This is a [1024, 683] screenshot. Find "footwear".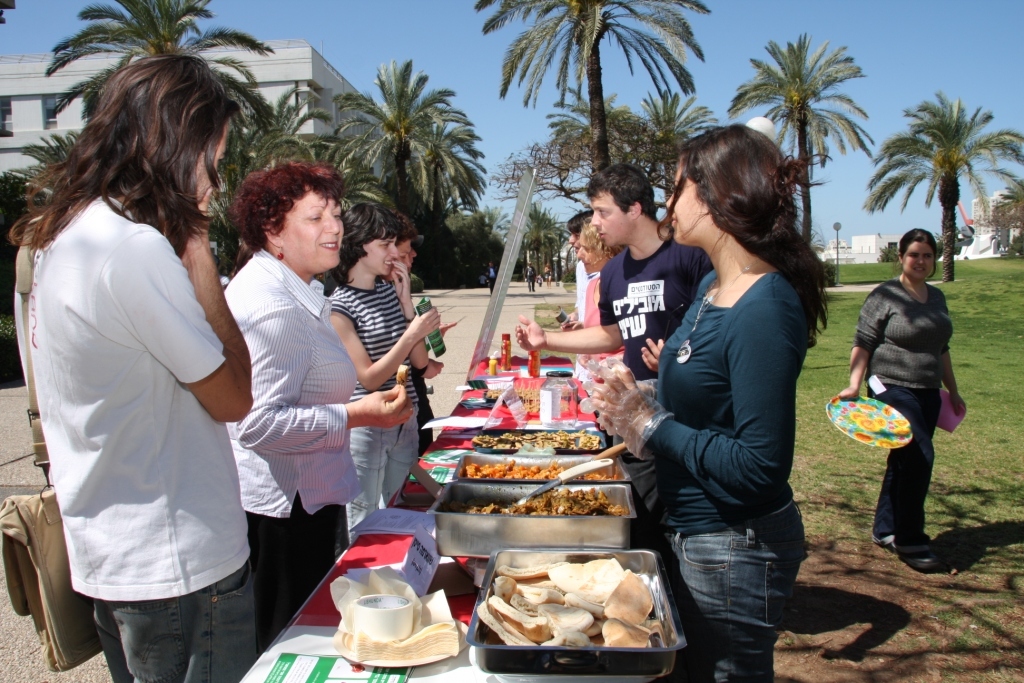
Bounding box: 899:527:947:573.
